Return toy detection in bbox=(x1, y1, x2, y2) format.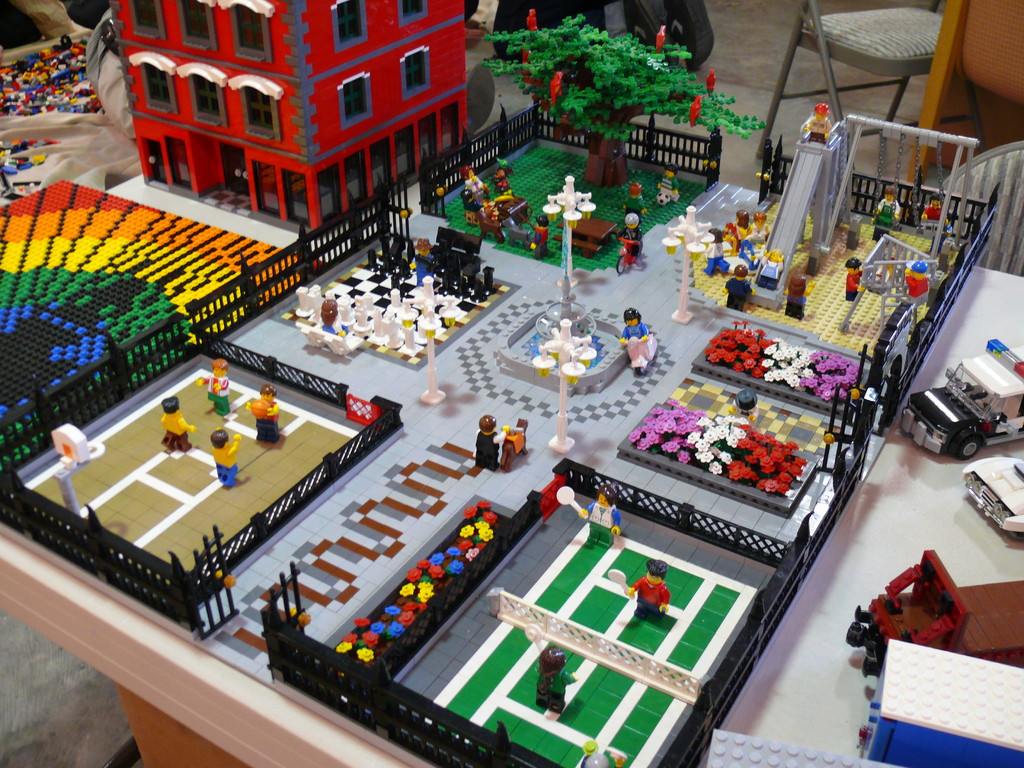
bbox=(195, 357, 231, 420).
